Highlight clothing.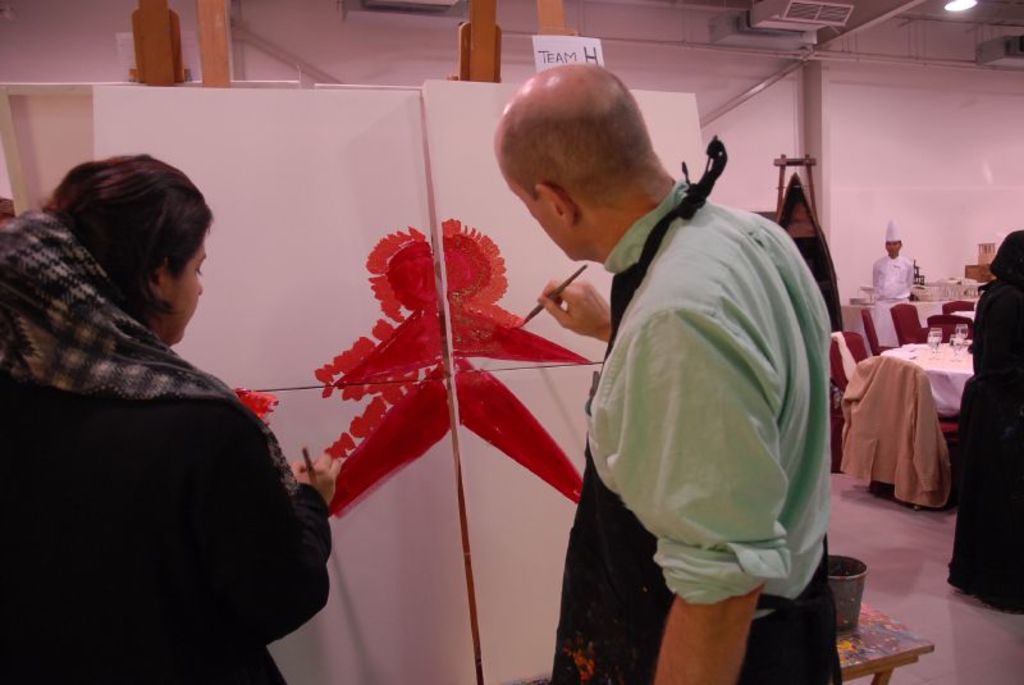
Highlighted region: Rect(532, 156, 851, 638).
